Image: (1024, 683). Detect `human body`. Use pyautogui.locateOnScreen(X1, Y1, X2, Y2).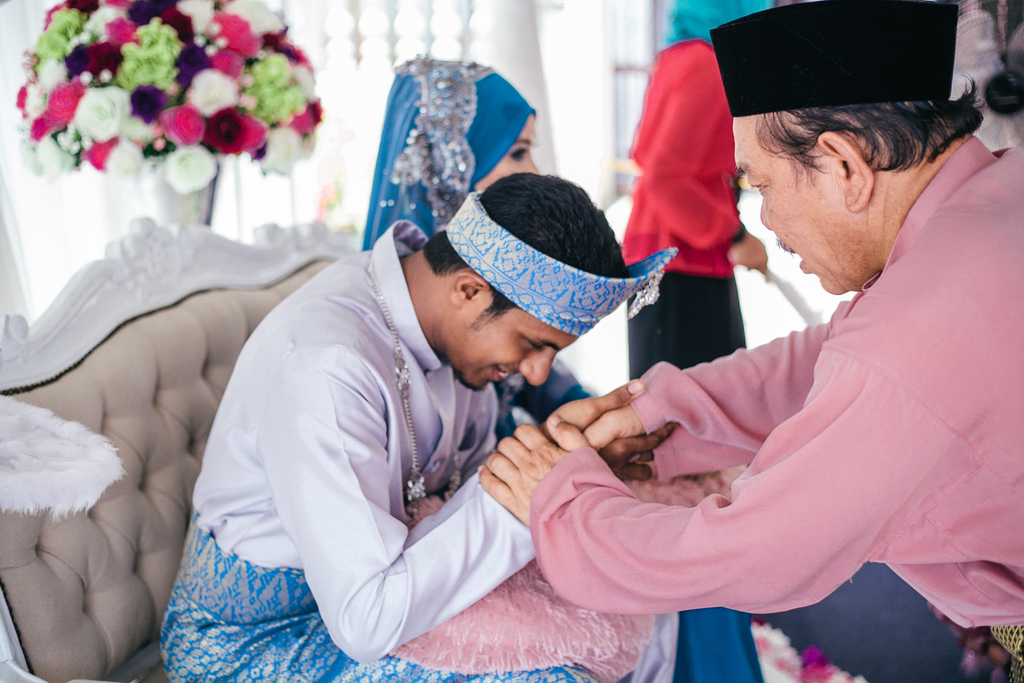
pyautogui.locateOnScreen(359, 53, 593, 448).
